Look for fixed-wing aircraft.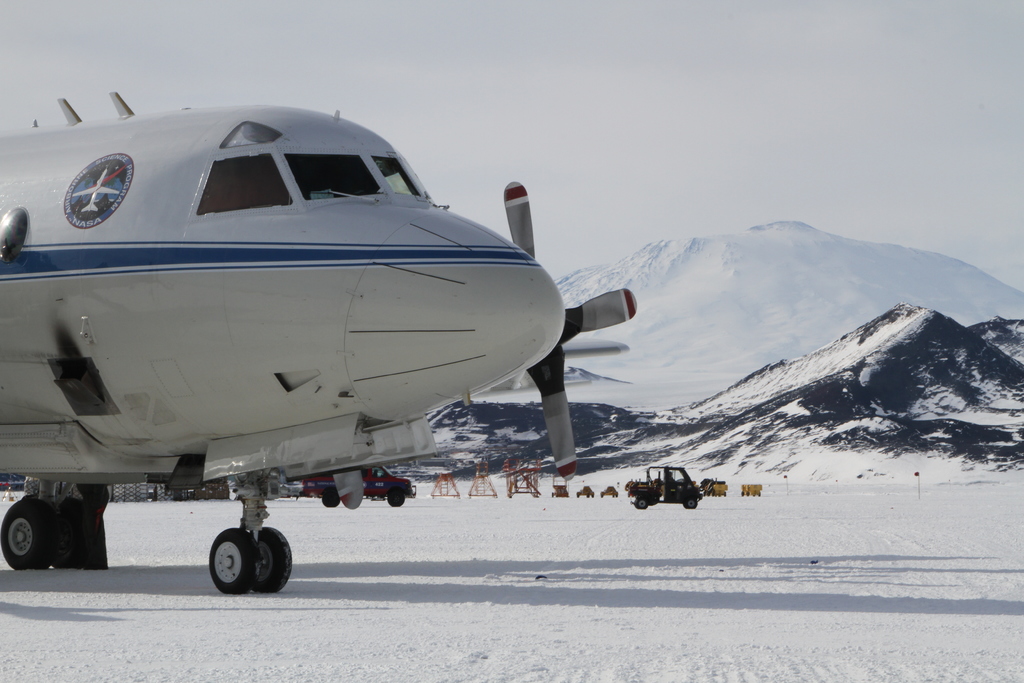
Found: [x1=3, y1=83, x2=640, y2=589].
